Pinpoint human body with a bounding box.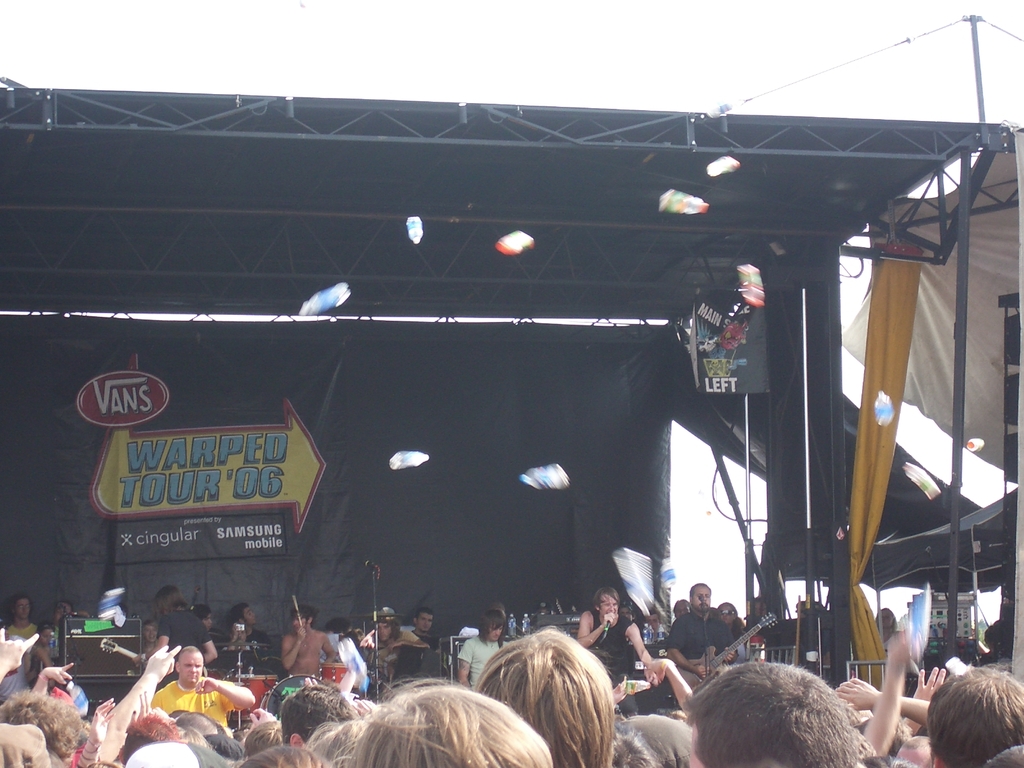
box=[138, 595, 217, 667].
